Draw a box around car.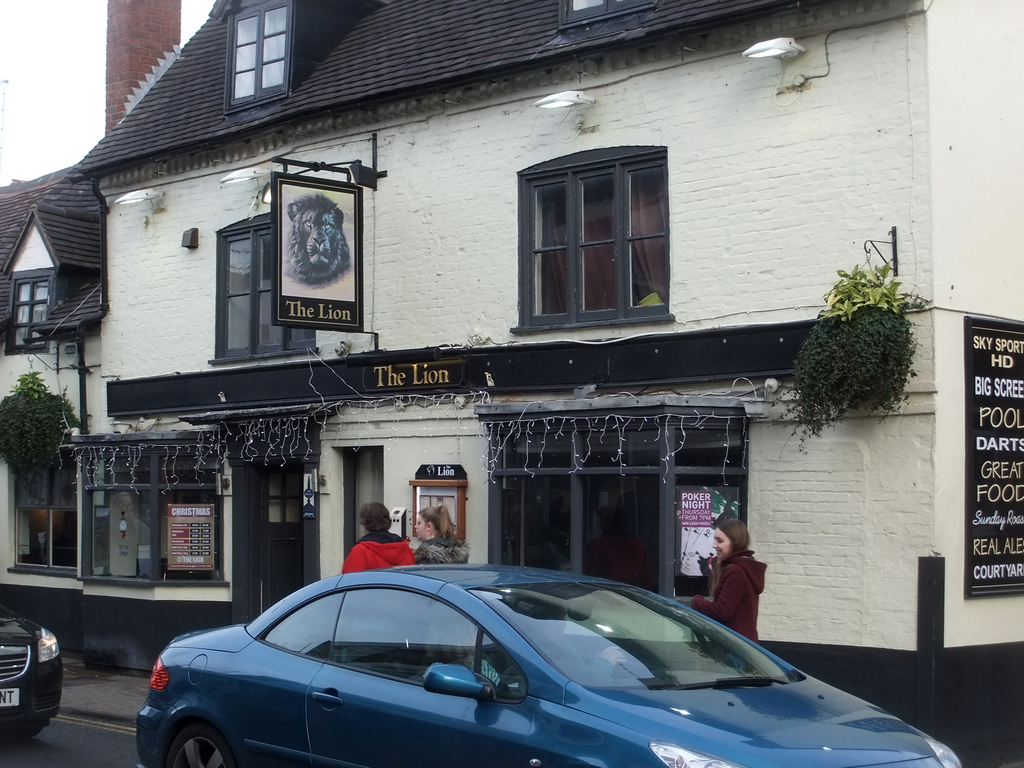
Rect(0, 605, 65, 738).
